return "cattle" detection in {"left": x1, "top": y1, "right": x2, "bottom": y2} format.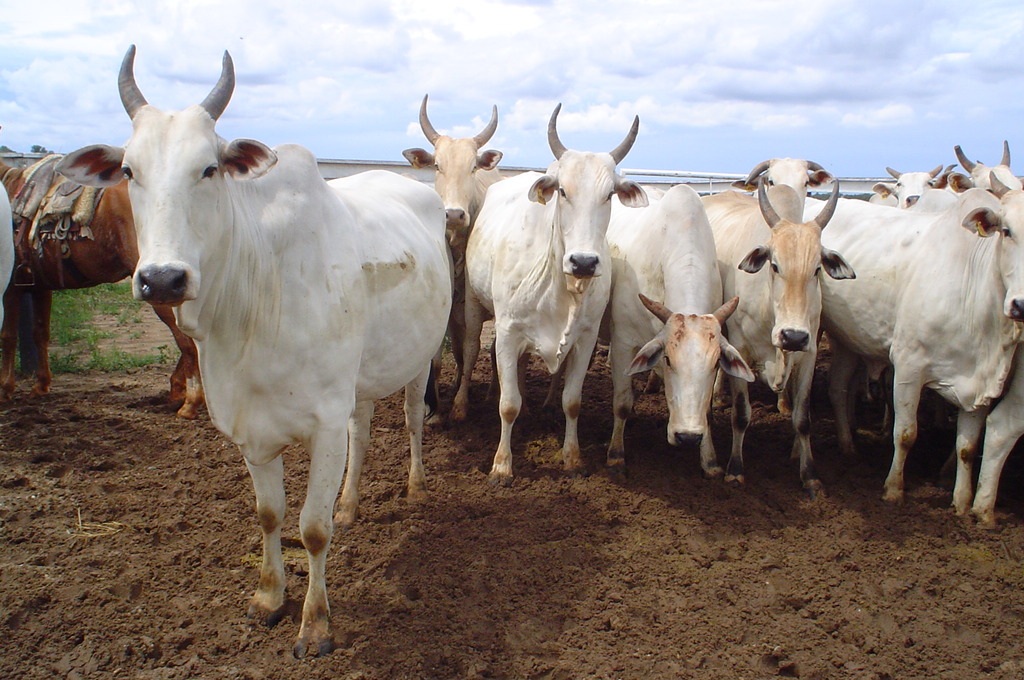
{"left": 866, "top": 161, "right": 938, "bottom": 208}.
